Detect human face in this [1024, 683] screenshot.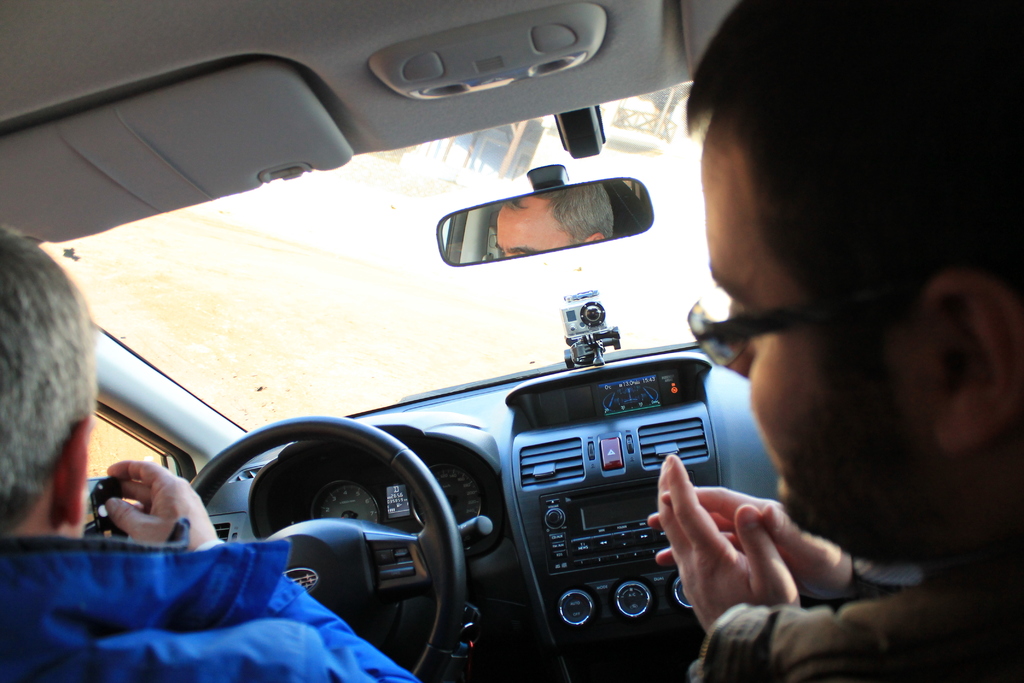
Detection: <box>714,126,929,570</box>.
